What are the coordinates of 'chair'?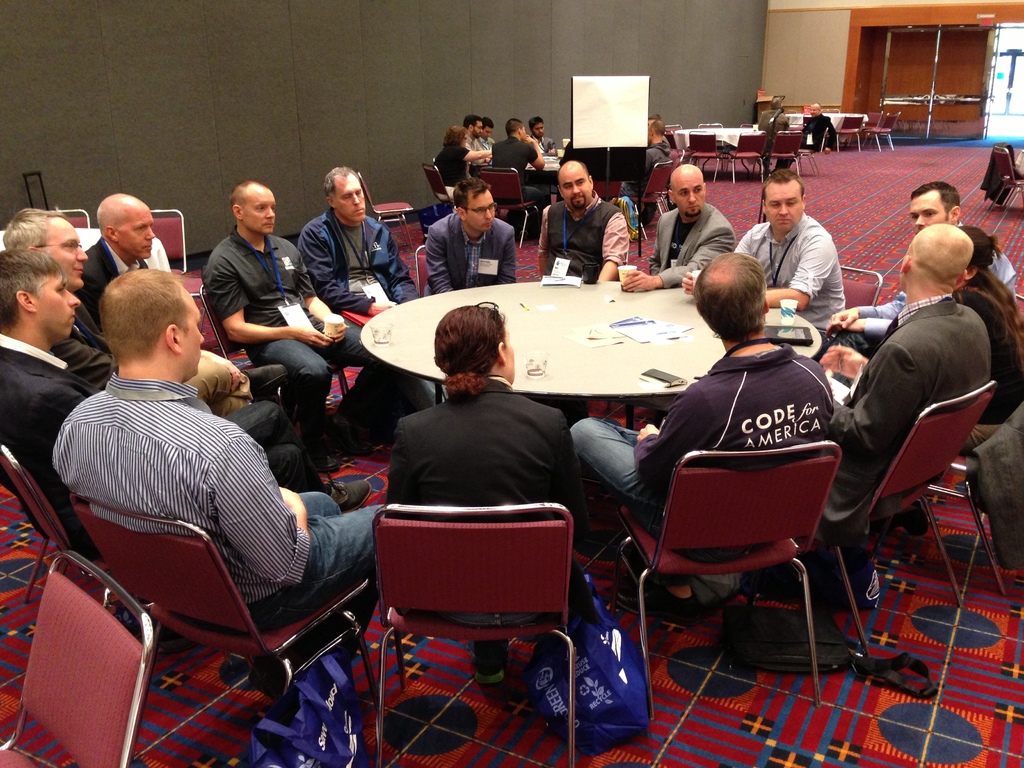
(739, 378, 995, 652).
